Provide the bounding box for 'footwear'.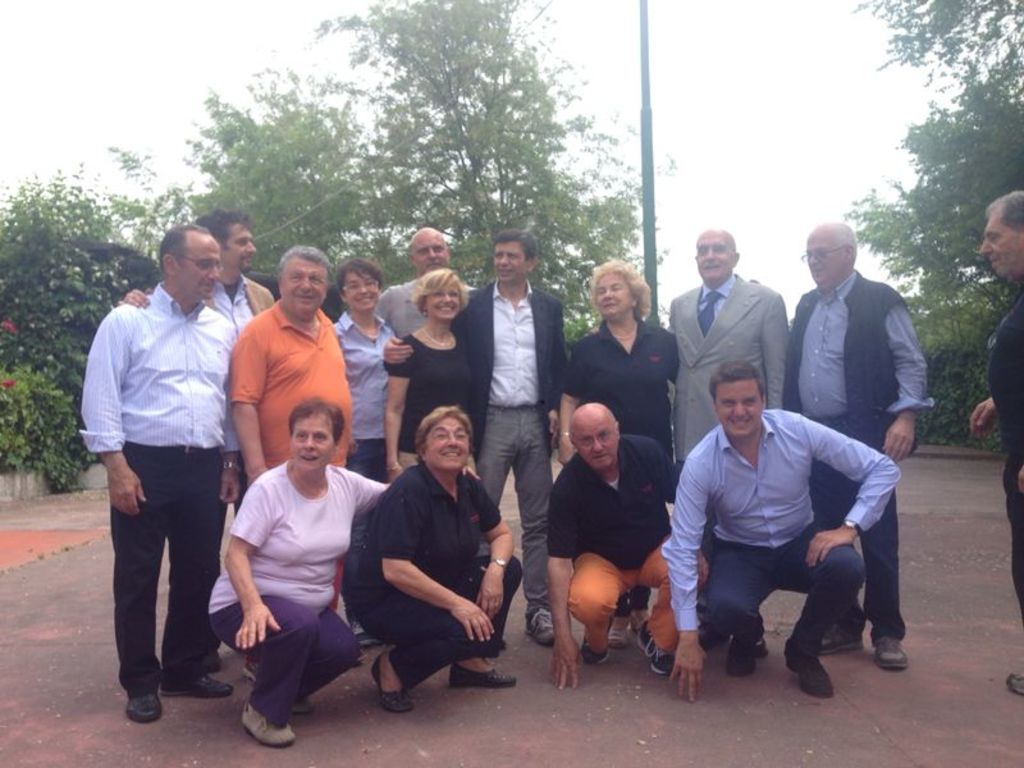
Rect(730, 632, 755, 677).
